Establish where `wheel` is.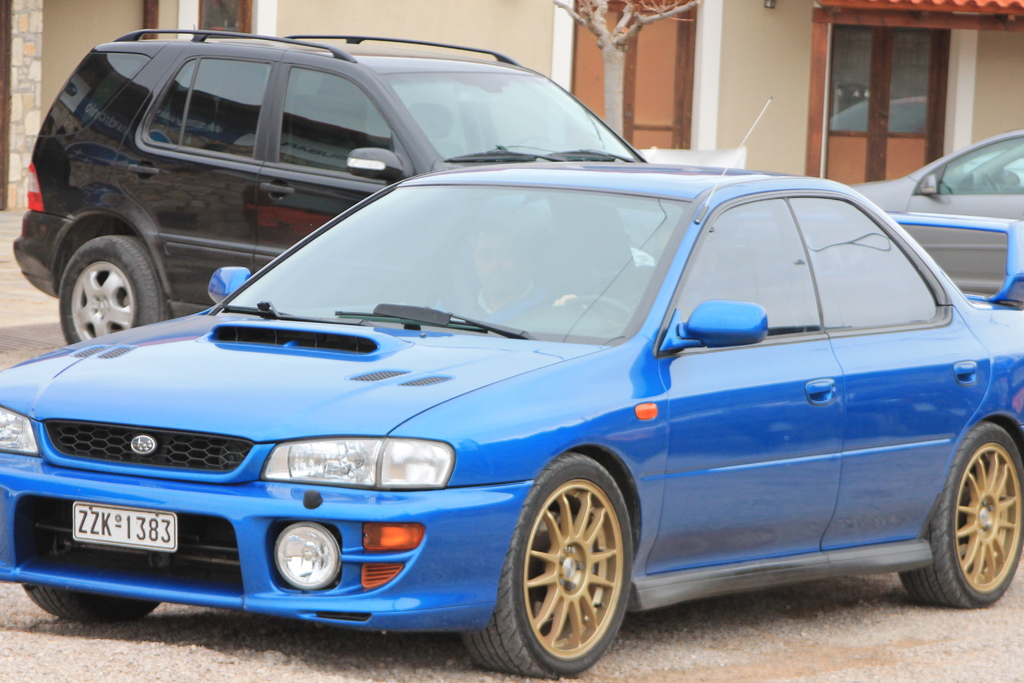
Established at locate(553, 294, 630, 319).
